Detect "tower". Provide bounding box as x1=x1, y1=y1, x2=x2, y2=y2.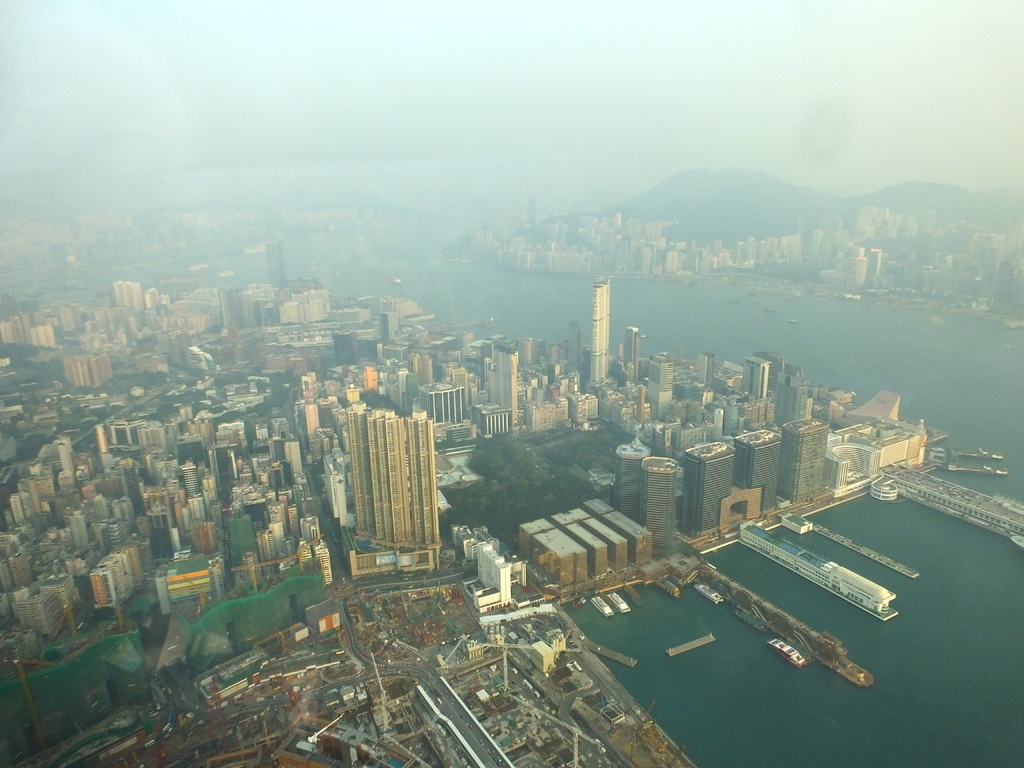
x1=97, y1=548, x2=129, y2=607.
